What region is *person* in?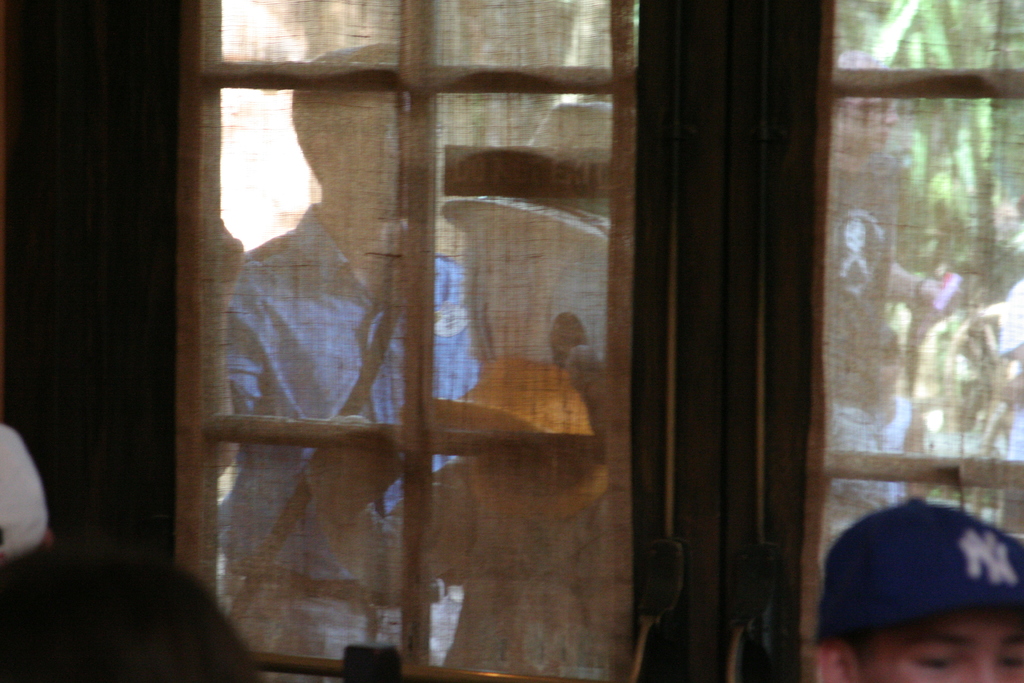
l=824, t=42, r=960, b=561.
